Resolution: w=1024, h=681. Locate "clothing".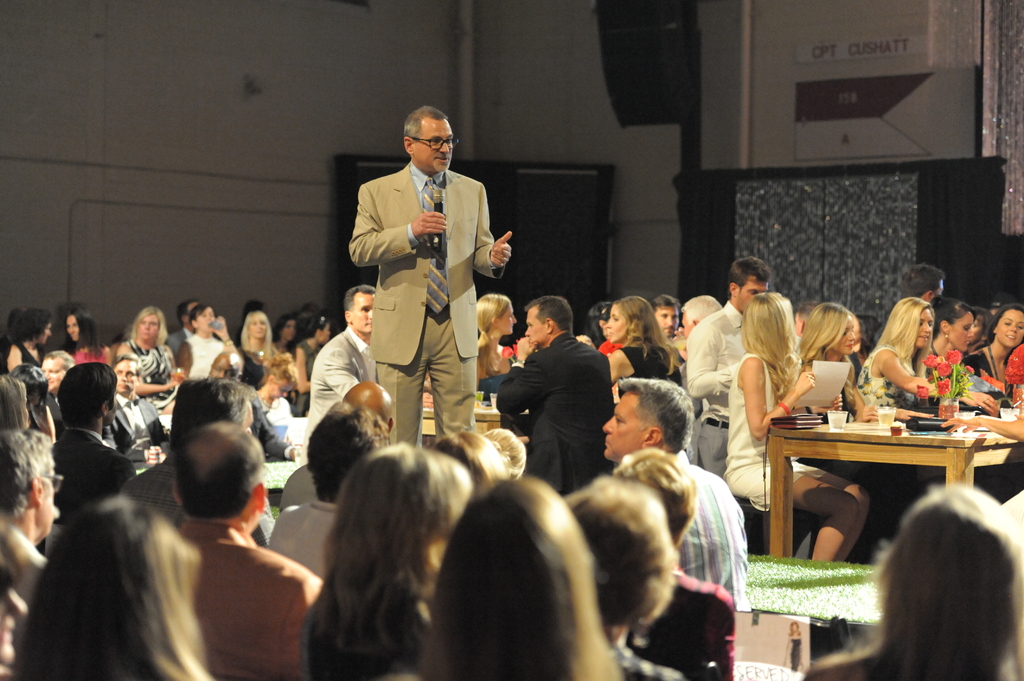
crop(608, 637, 681, 680).
